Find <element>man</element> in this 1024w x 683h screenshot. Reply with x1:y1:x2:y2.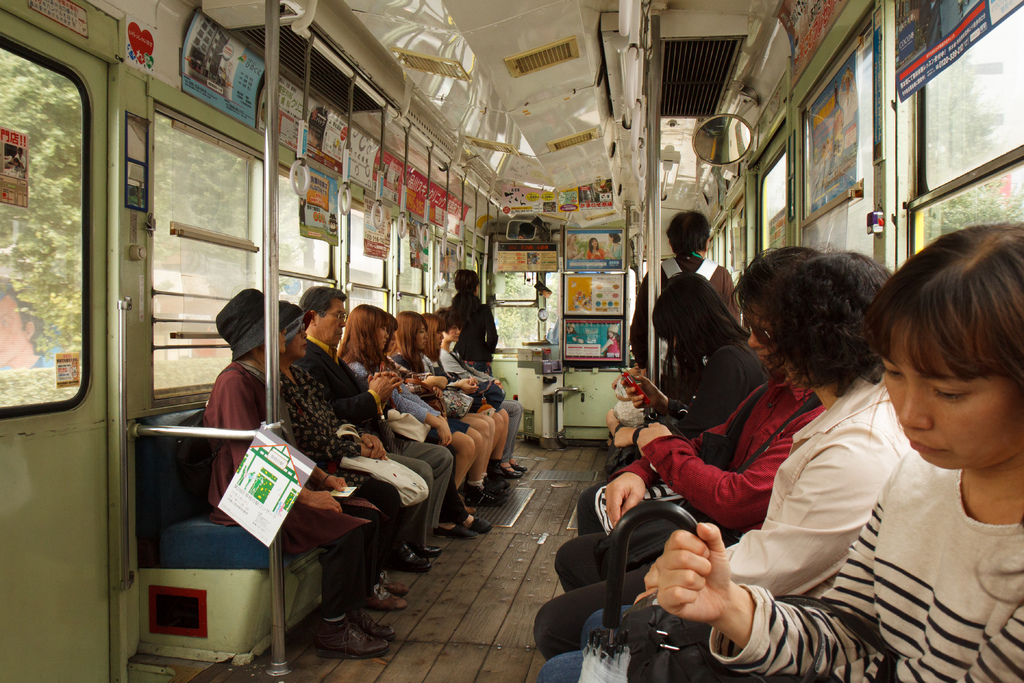
627:217:748:394.
